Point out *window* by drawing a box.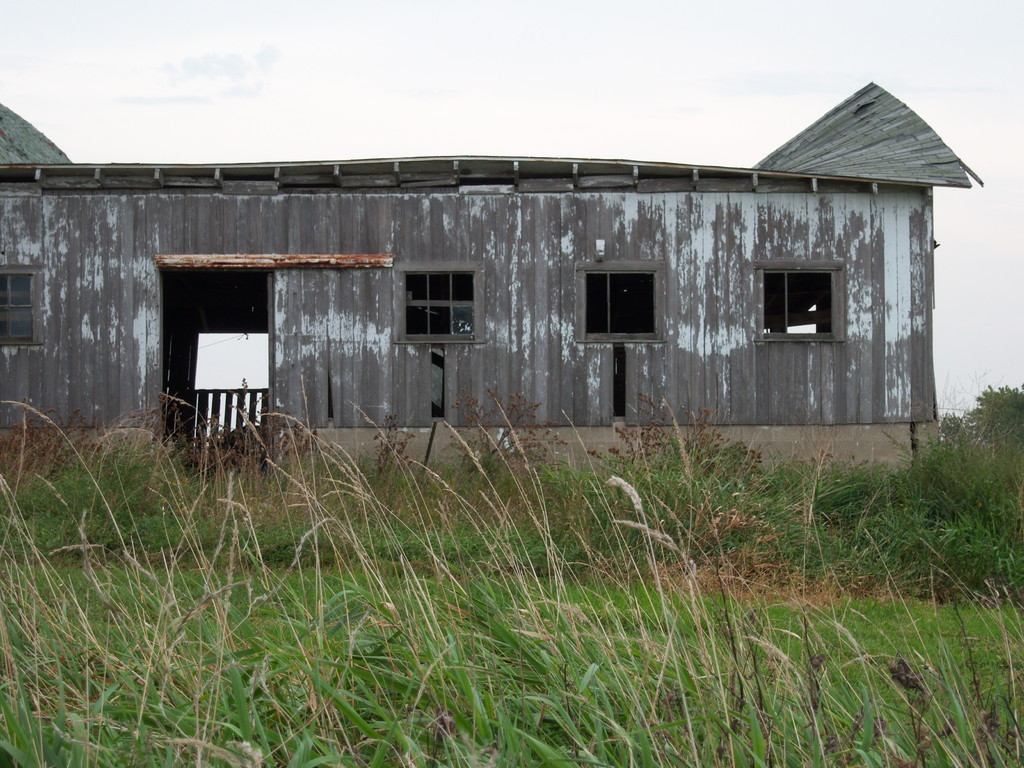
(759,267,837,339).
